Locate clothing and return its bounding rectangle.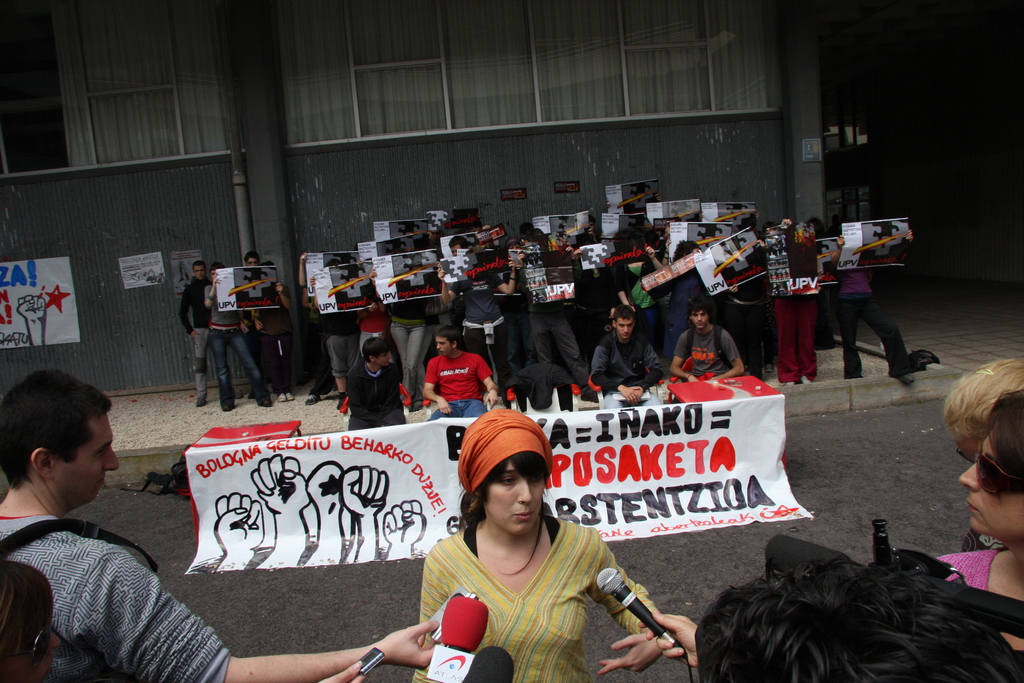
region(360, 304, 387, 350).
